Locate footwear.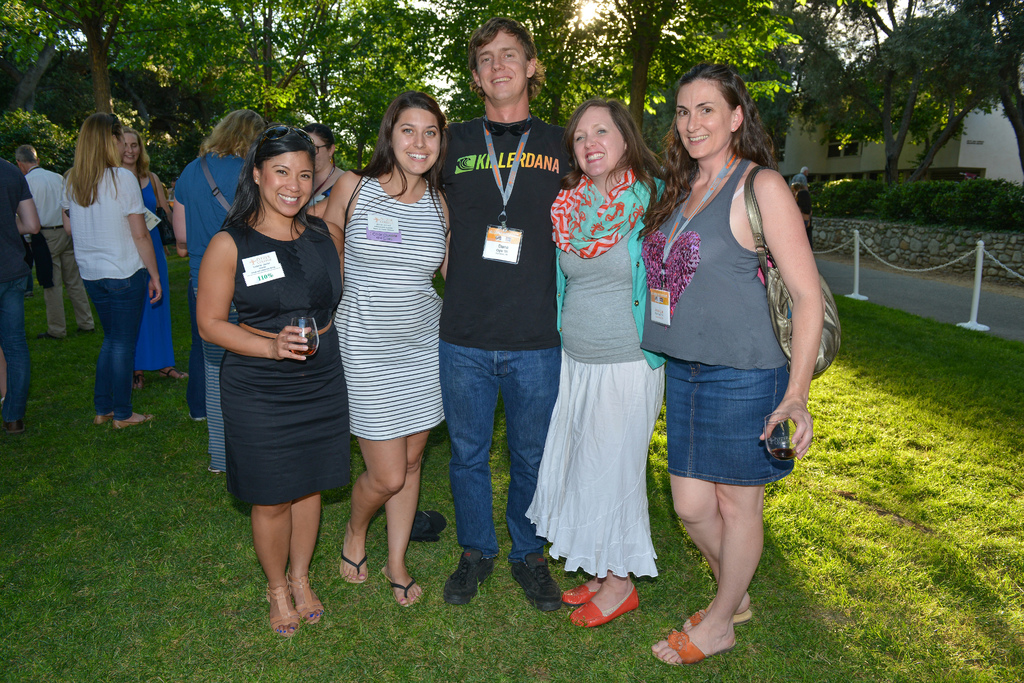
Bounding box: x1=341, y1=552, x2=367, y2=588.
